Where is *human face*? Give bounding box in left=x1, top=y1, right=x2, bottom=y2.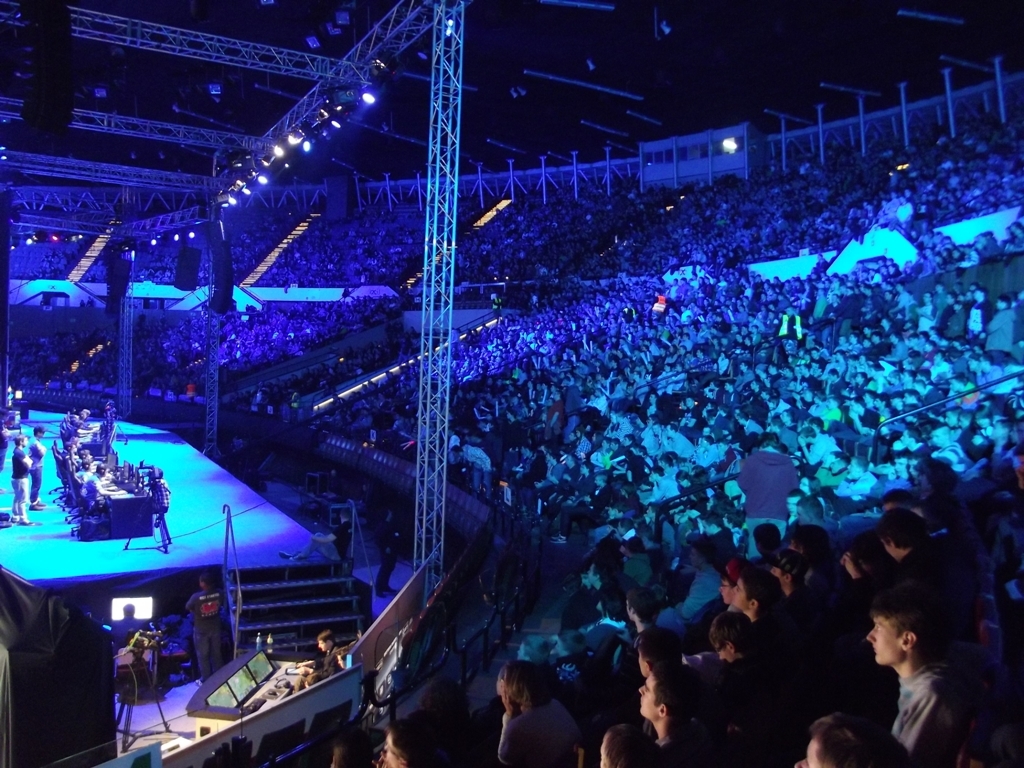
left=639, top=676, right=659, bottom=717.
